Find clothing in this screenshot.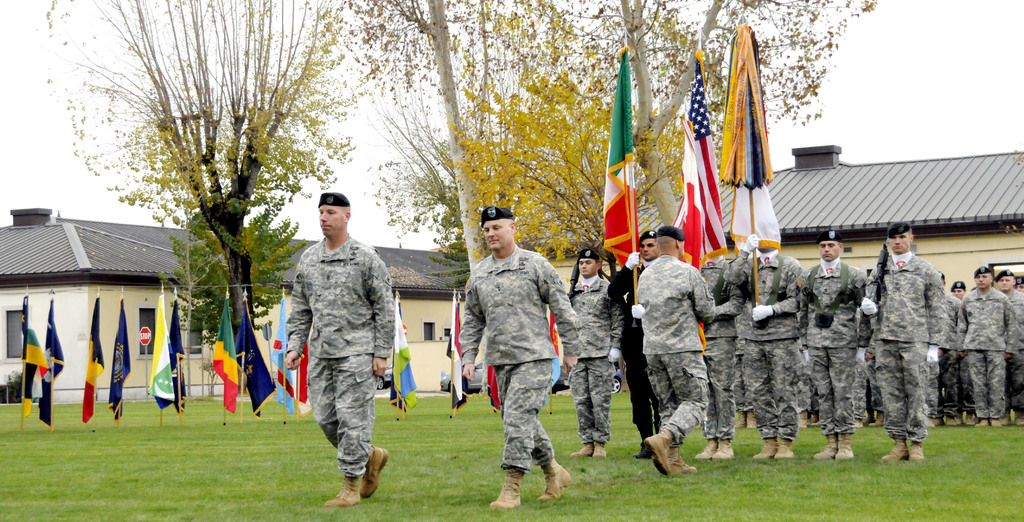
The bounding box for clothing is bbox=[718, 248, 803, 437].
